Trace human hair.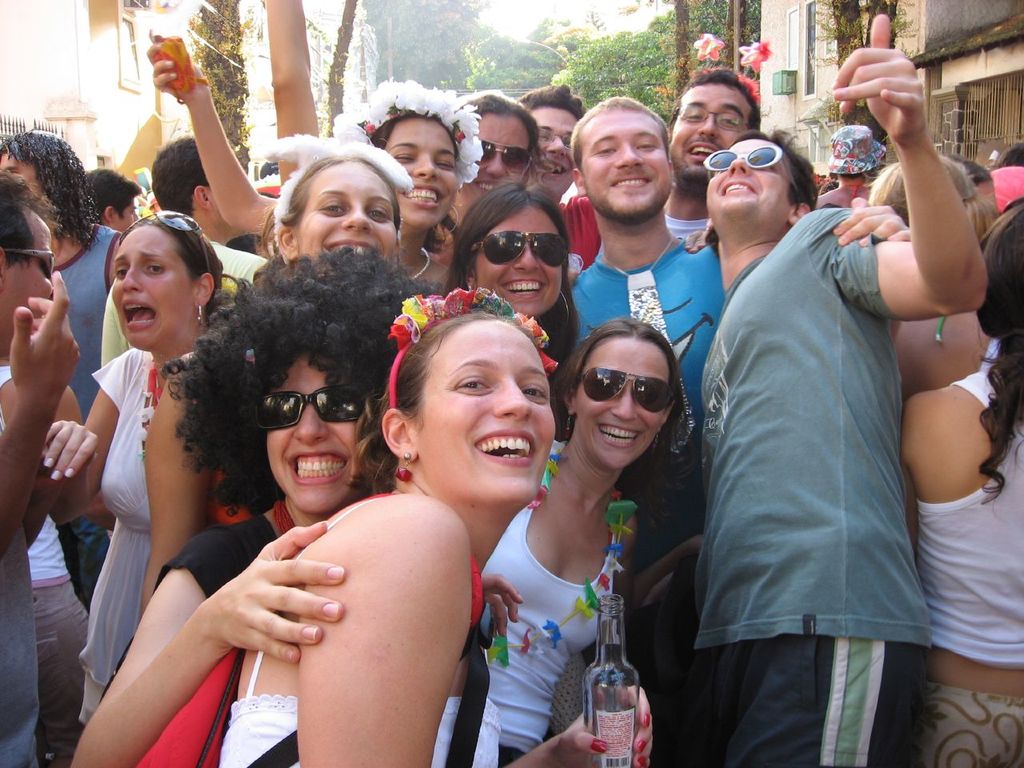
Traced to box(974, 197, 999, 238).
